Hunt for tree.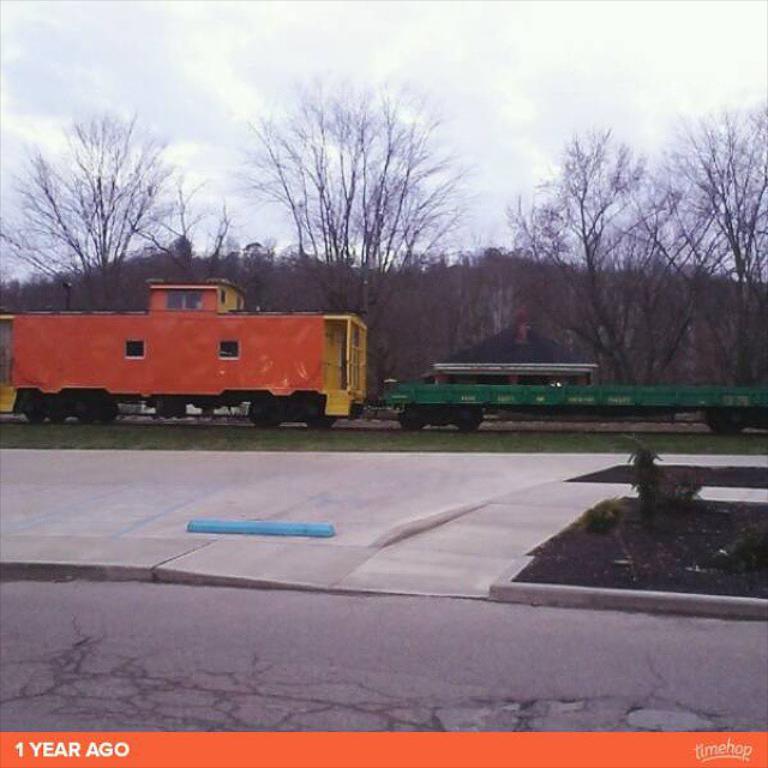
Hunted down at <bbox>228, 72, 493, 402</bbox>.
